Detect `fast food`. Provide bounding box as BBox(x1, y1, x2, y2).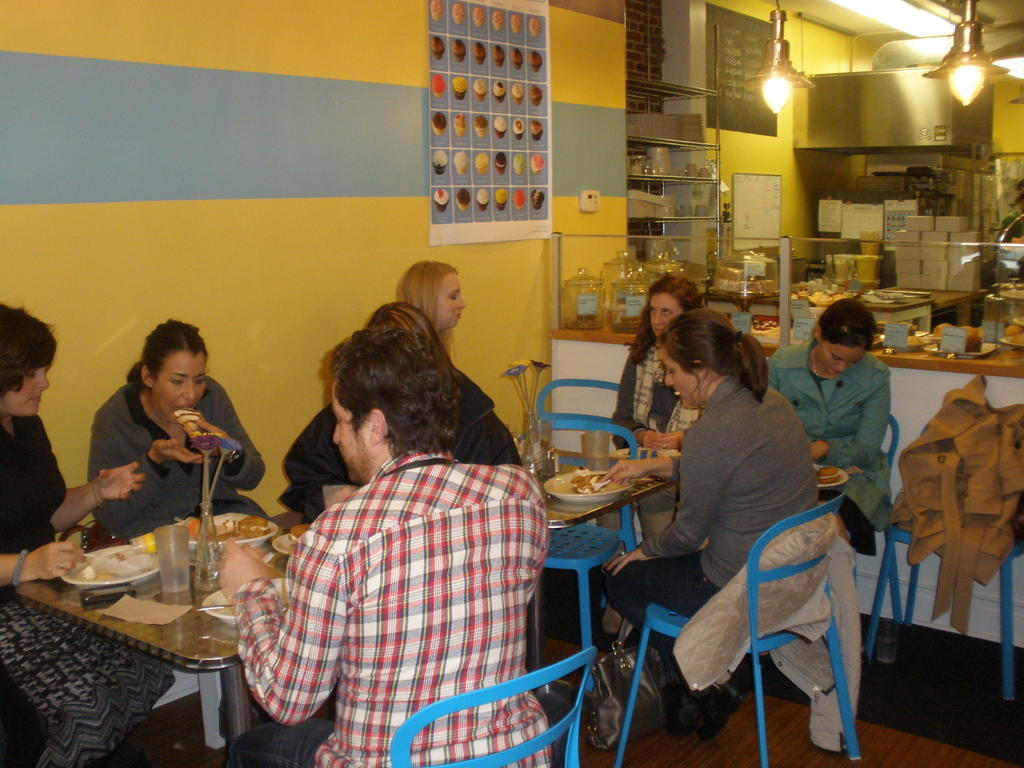
BBox(289, 524, 310, 540).
